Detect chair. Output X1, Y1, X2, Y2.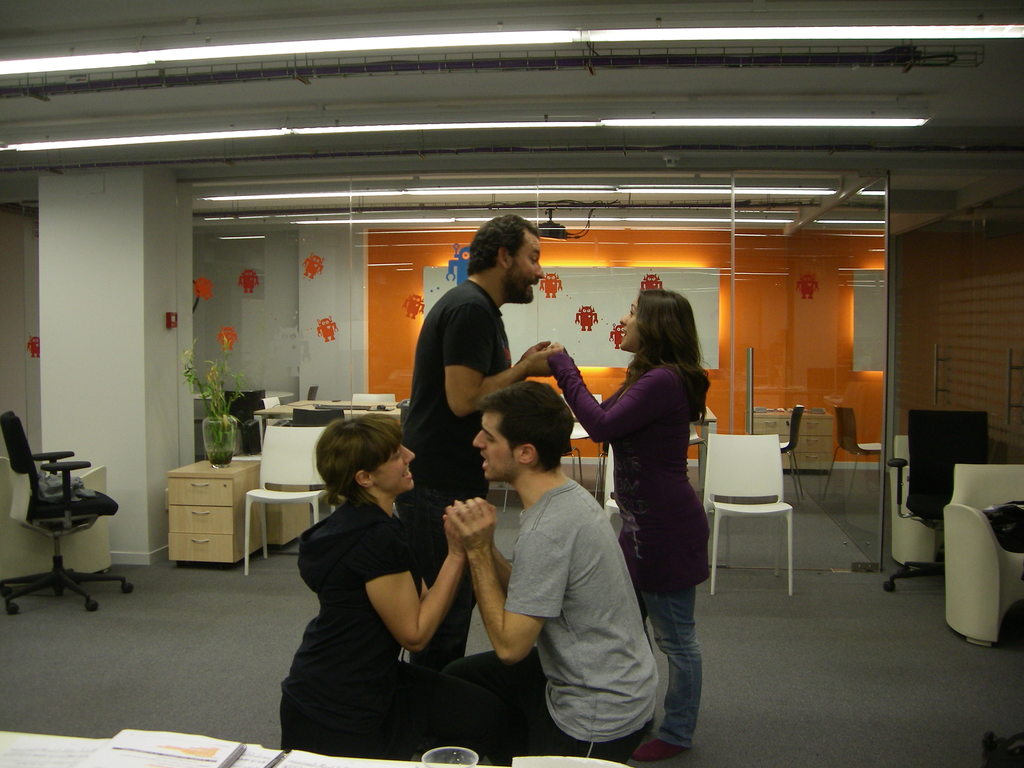
263, 388, 284, 410.
